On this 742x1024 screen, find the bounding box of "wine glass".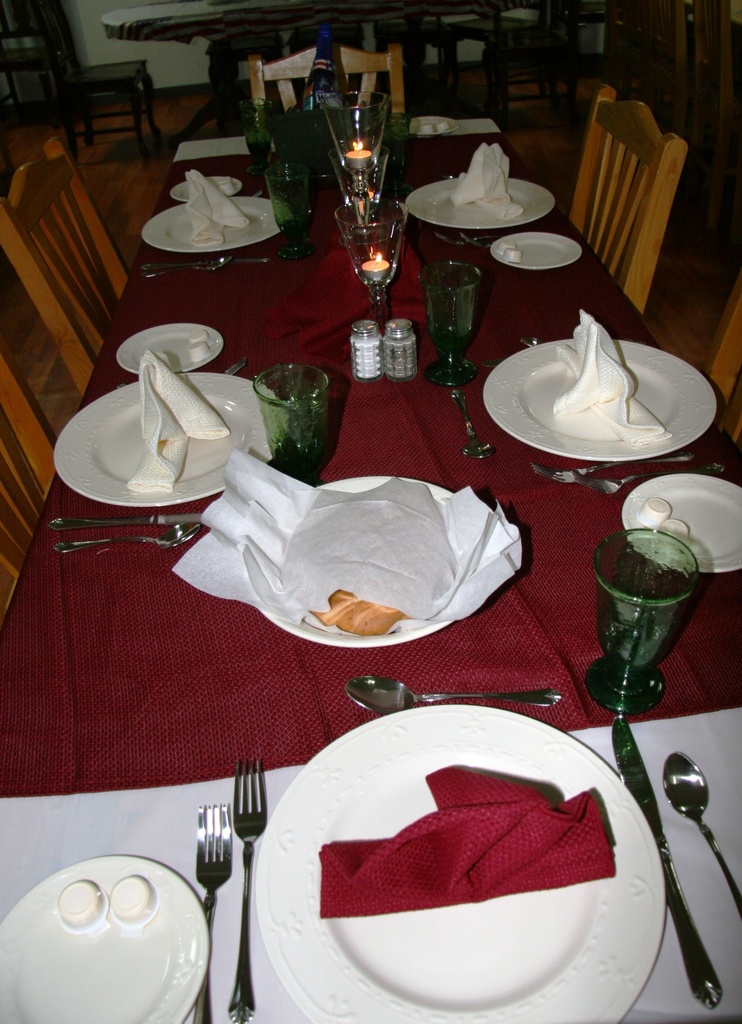
Bounding box: detection(336, 199, 415, 328).
